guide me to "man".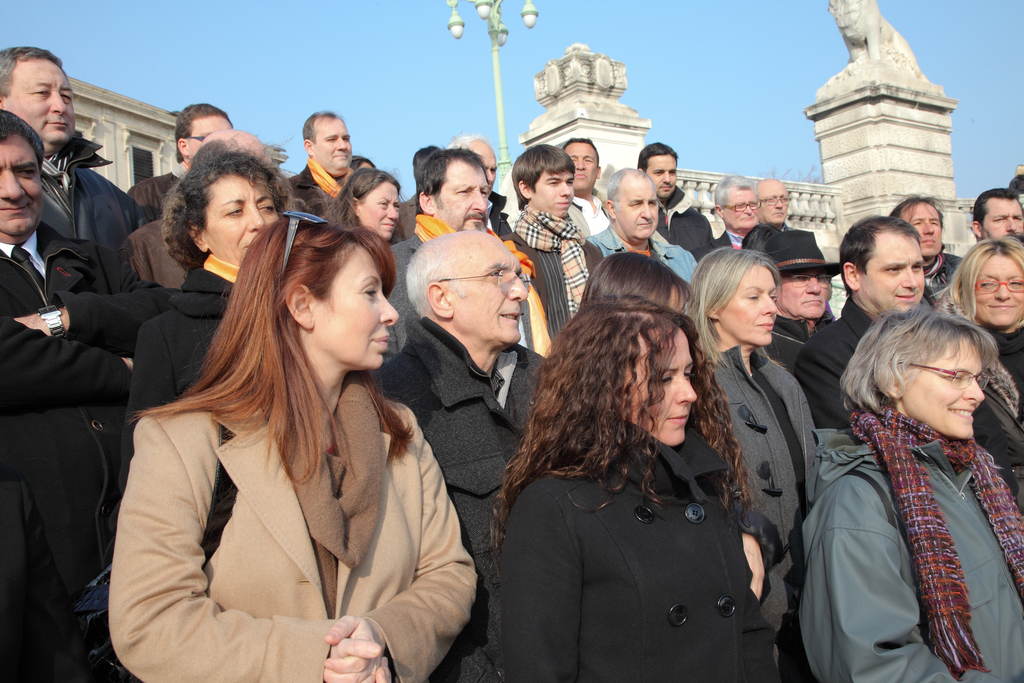
Guidance: box(890, 195, 969, 295).
